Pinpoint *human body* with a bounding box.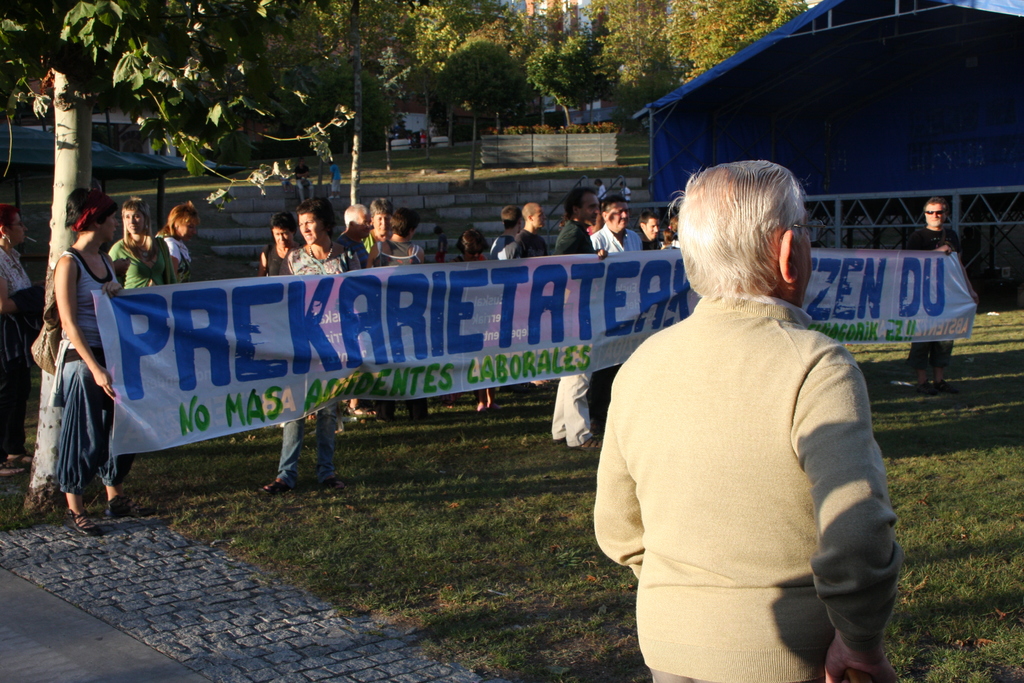
(638,236,659,249).
